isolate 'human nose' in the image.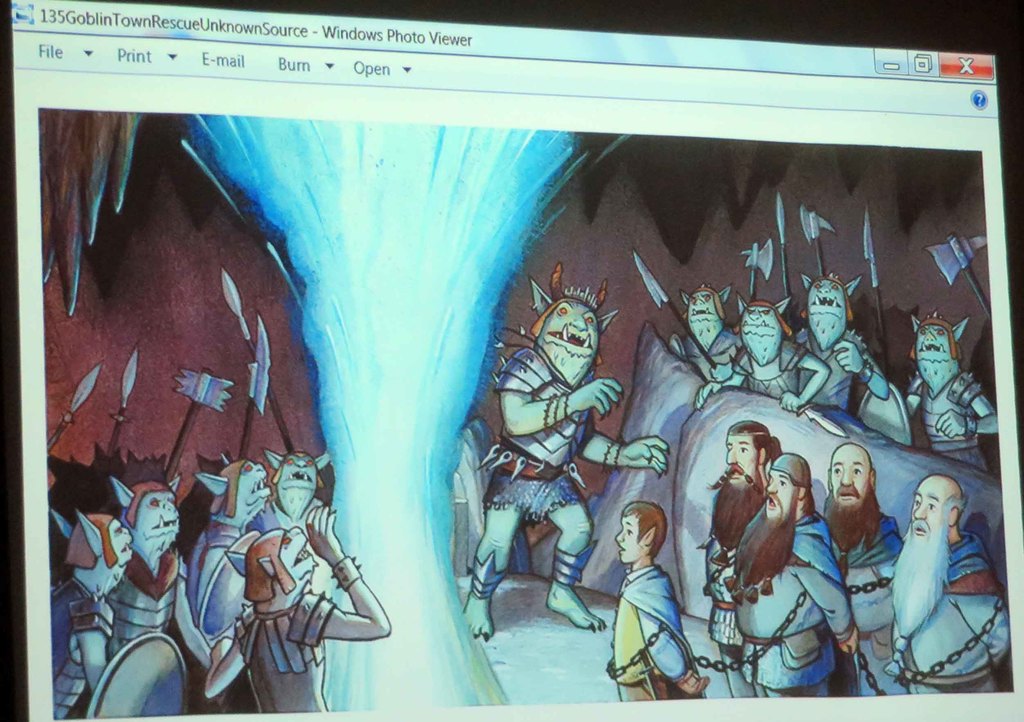
Isolated region: [left=912, top=500, right=929, bottom=520].
